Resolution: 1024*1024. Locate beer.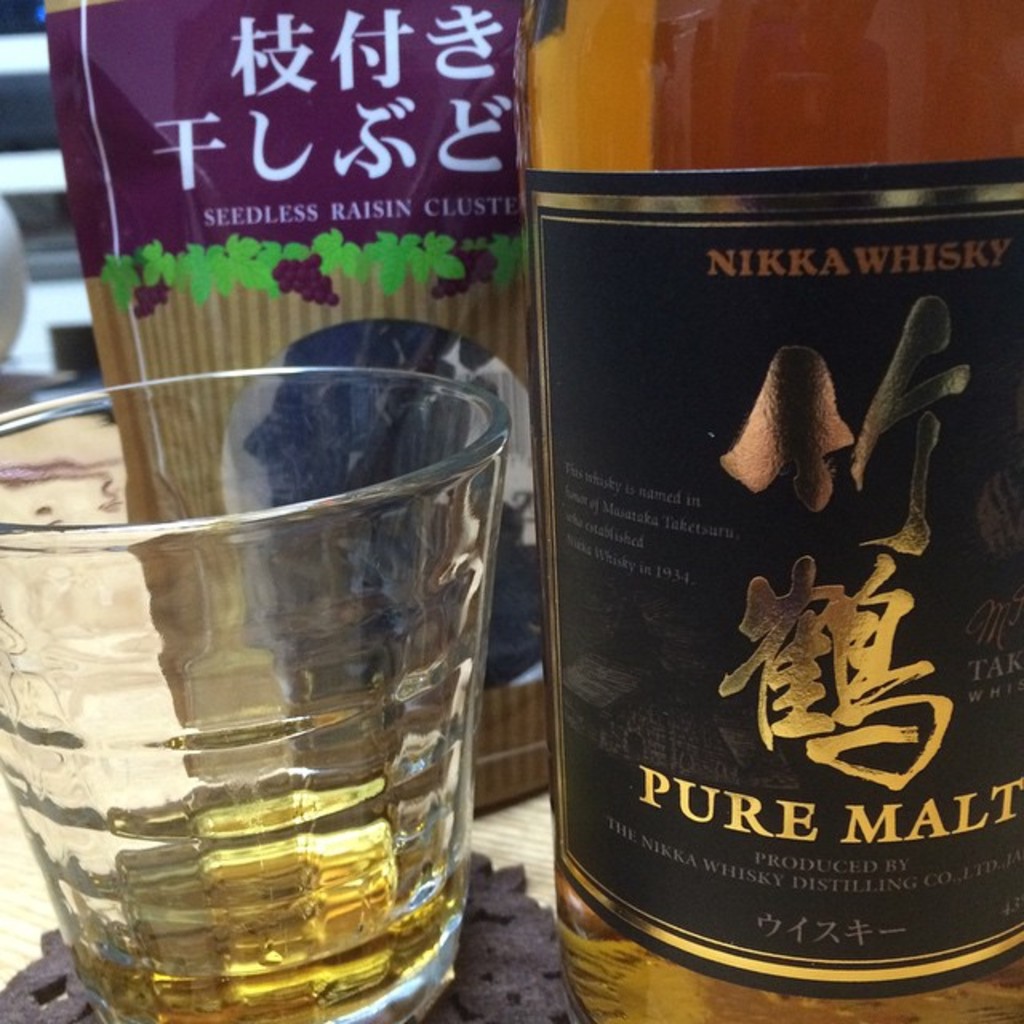
(left=54, top=731, right=458, bottom=1022).
